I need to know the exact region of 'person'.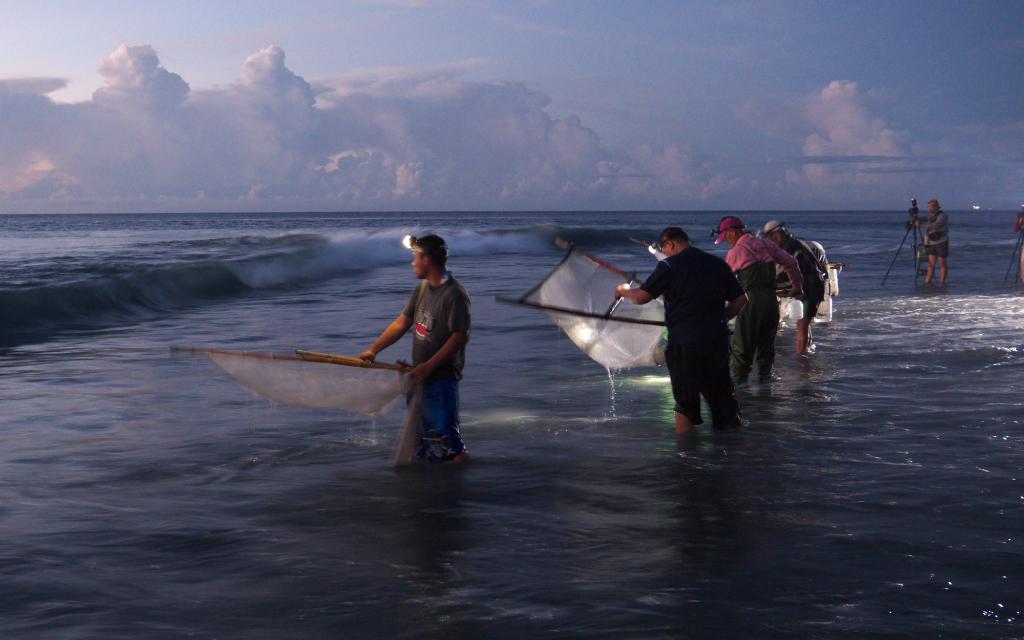
Region: bbox(609, 227, 748, 447).
